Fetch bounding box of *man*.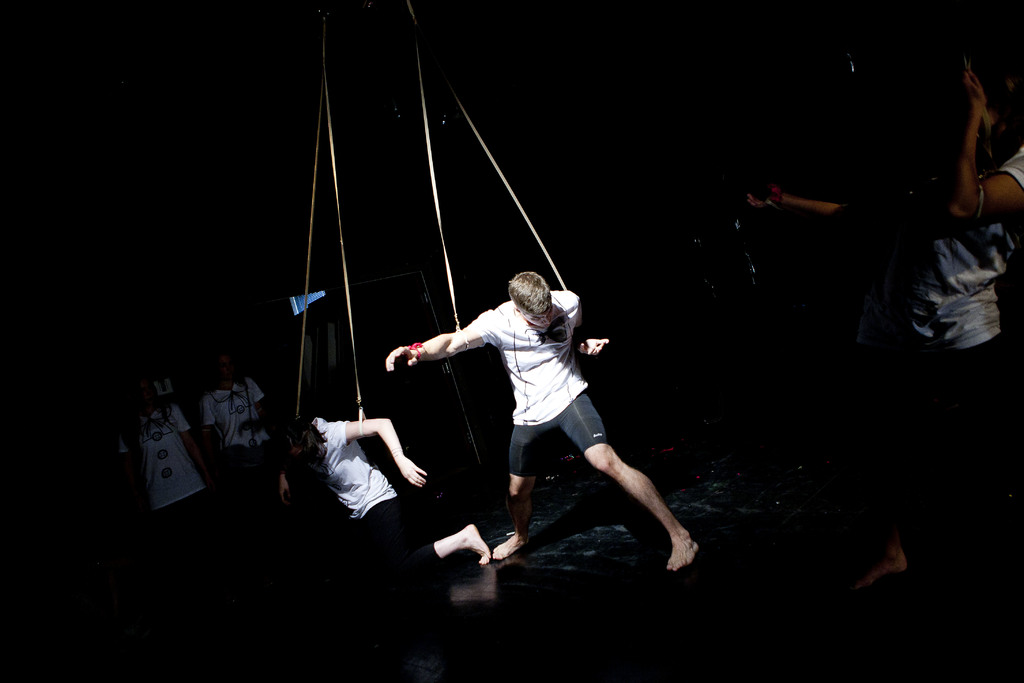
Bbox: rect(382, 263, 706, 579).
